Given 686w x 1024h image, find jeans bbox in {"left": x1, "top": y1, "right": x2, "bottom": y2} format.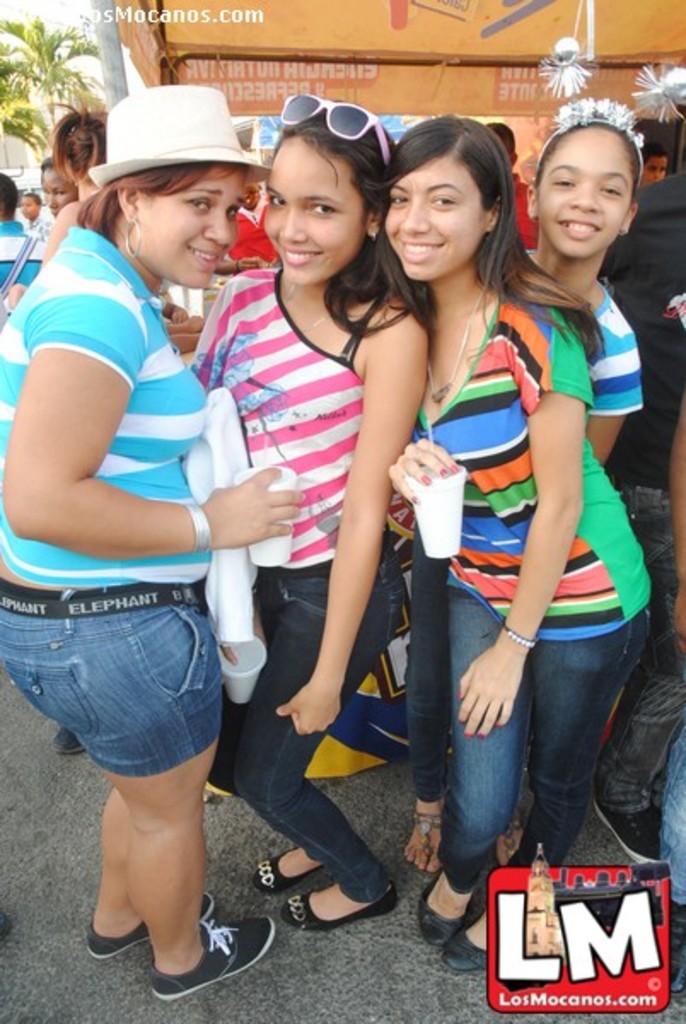
{"left": 217, "top": 567, "right": 389, "bottom": 903}.
